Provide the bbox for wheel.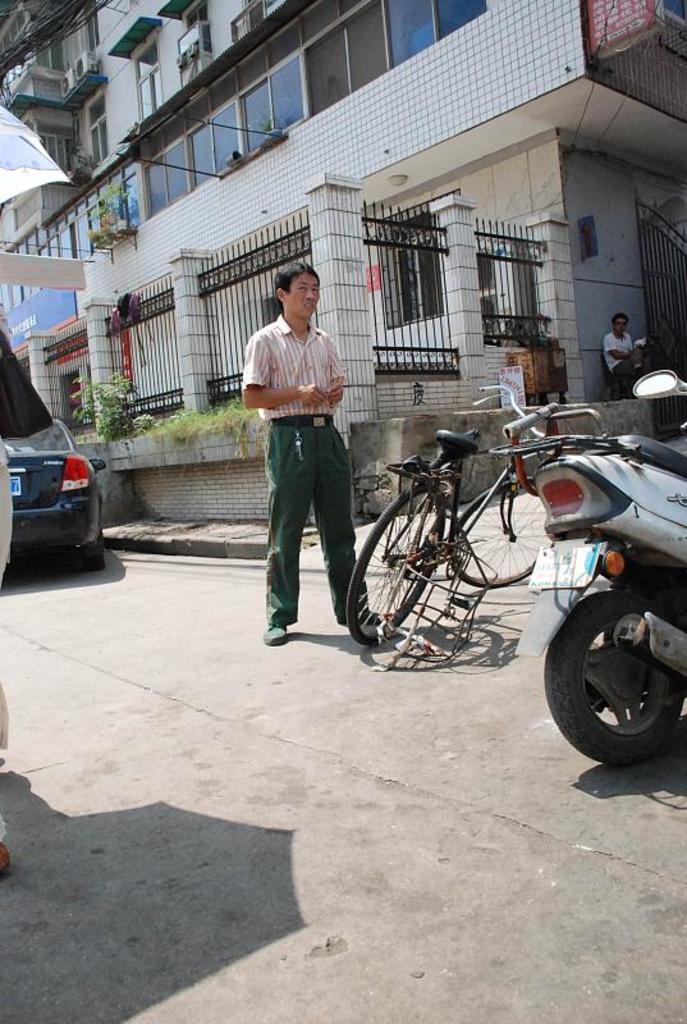
[left=544, top=588, right=686, bottom=768].
